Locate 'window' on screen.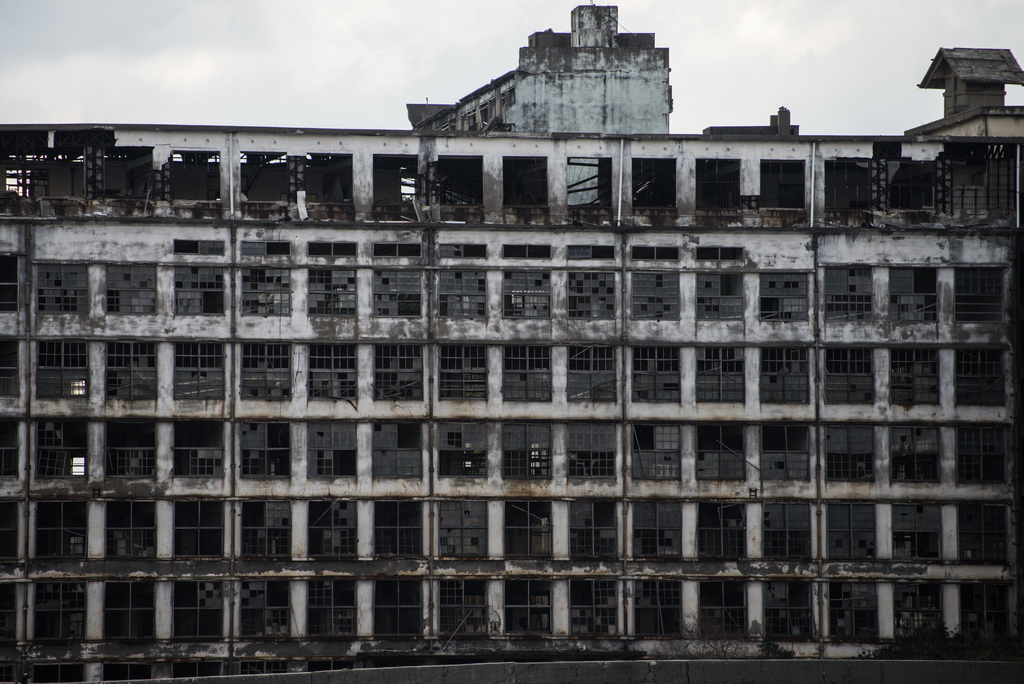
On screen at Rect(309, 241, 362, 257).
